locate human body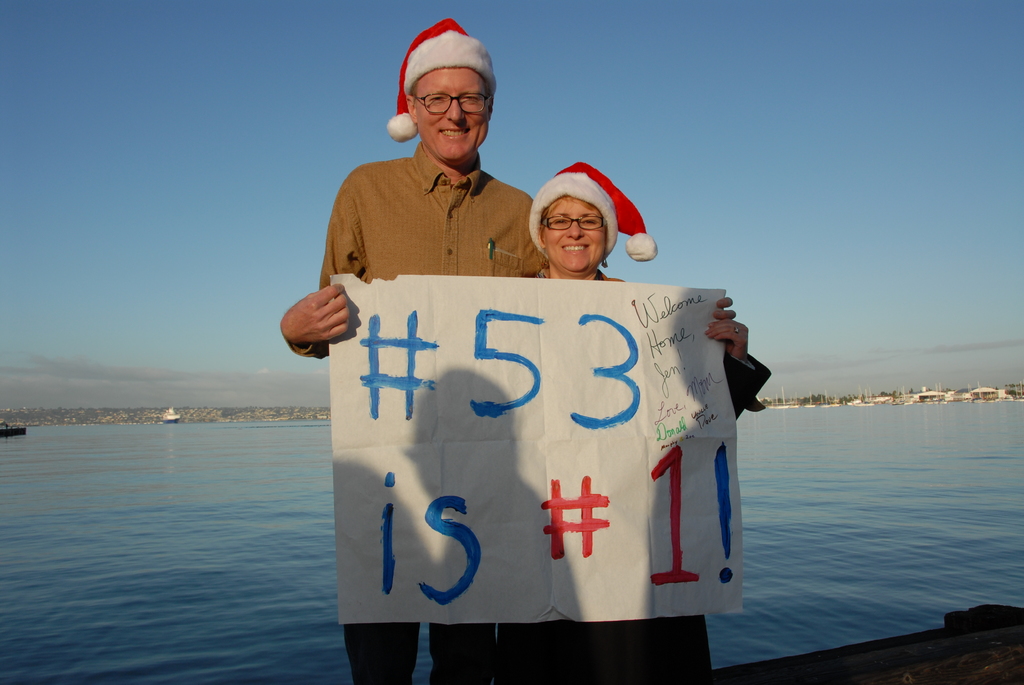
Rect(515, 154, 751, 684)
